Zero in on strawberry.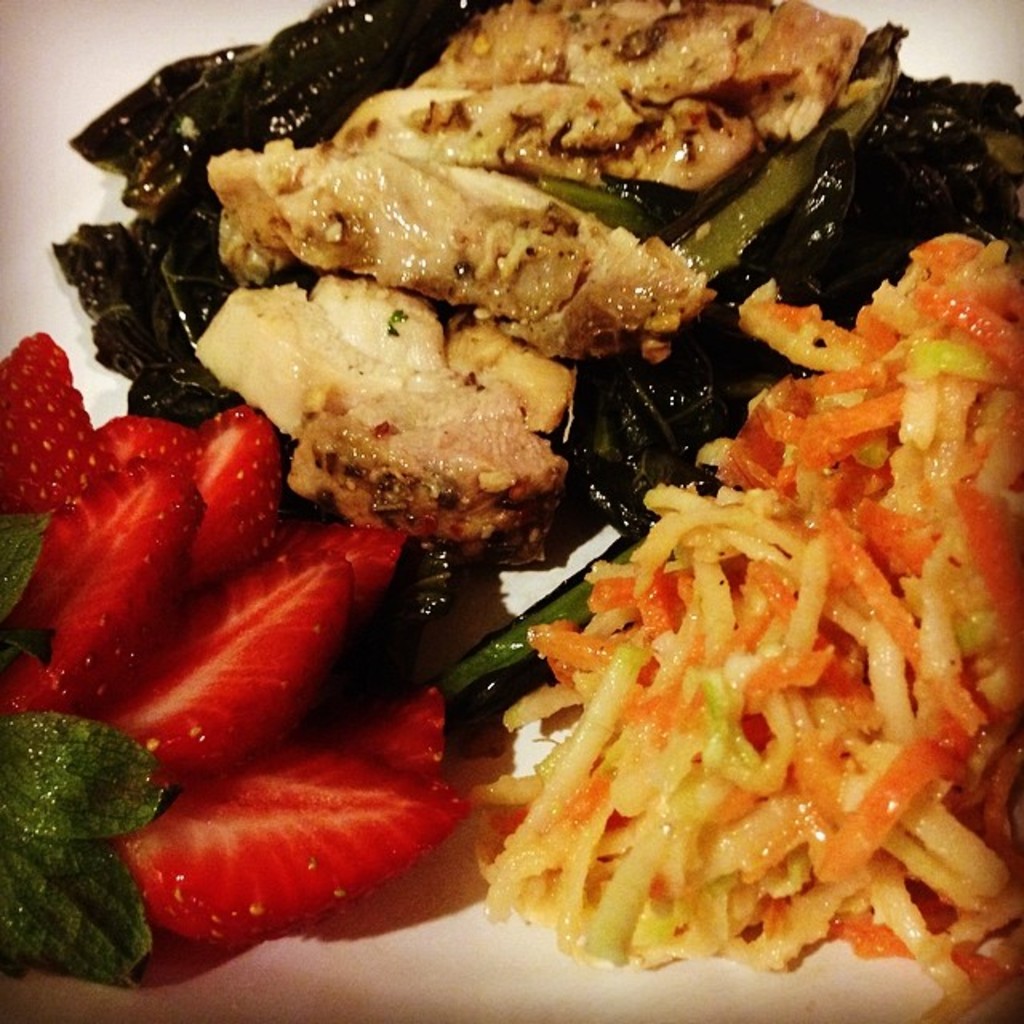
Zeroed in: 94:418:205:472.
